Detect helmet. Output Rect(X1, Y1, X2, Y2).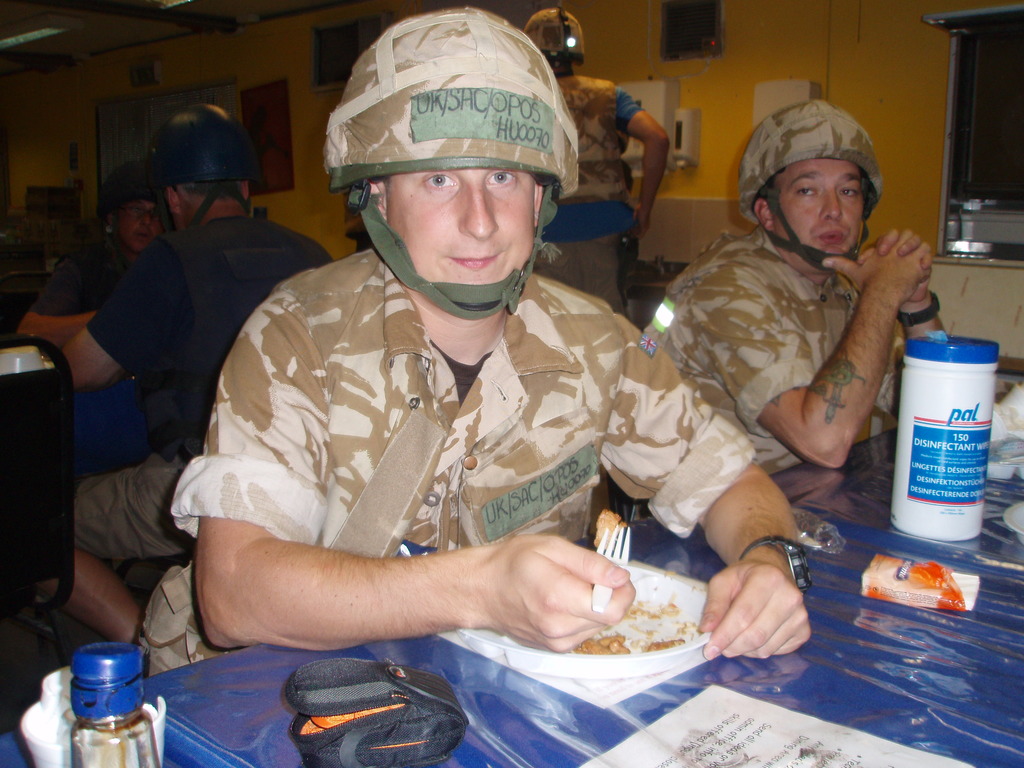
Rect(154, 102, 254, 234).
